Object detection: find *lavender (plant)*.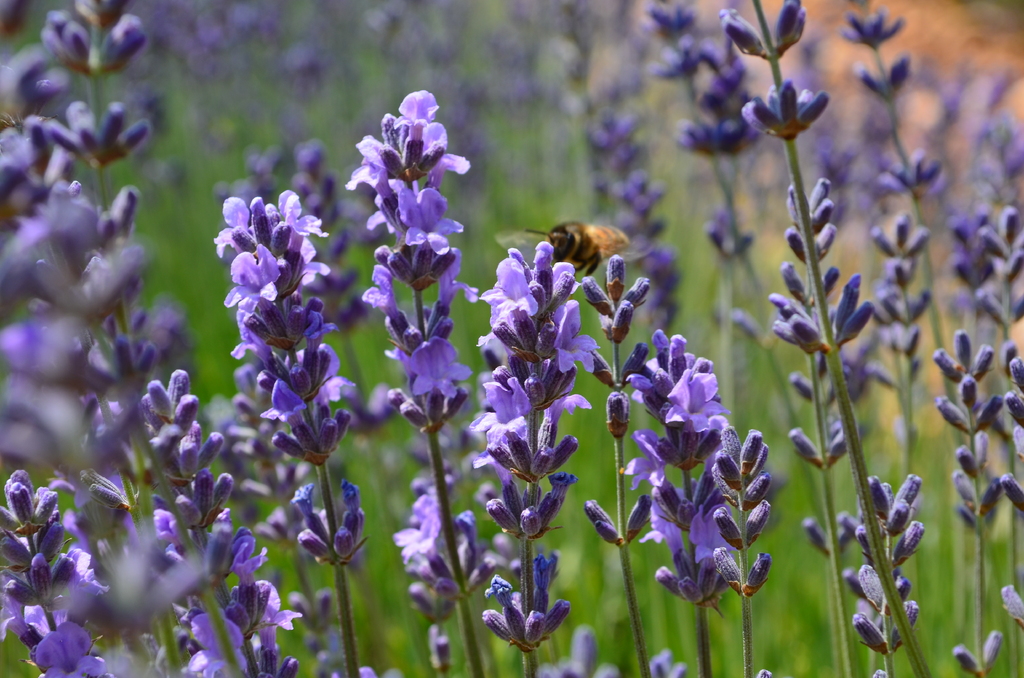
select_region(859, 228, 935, 427).
